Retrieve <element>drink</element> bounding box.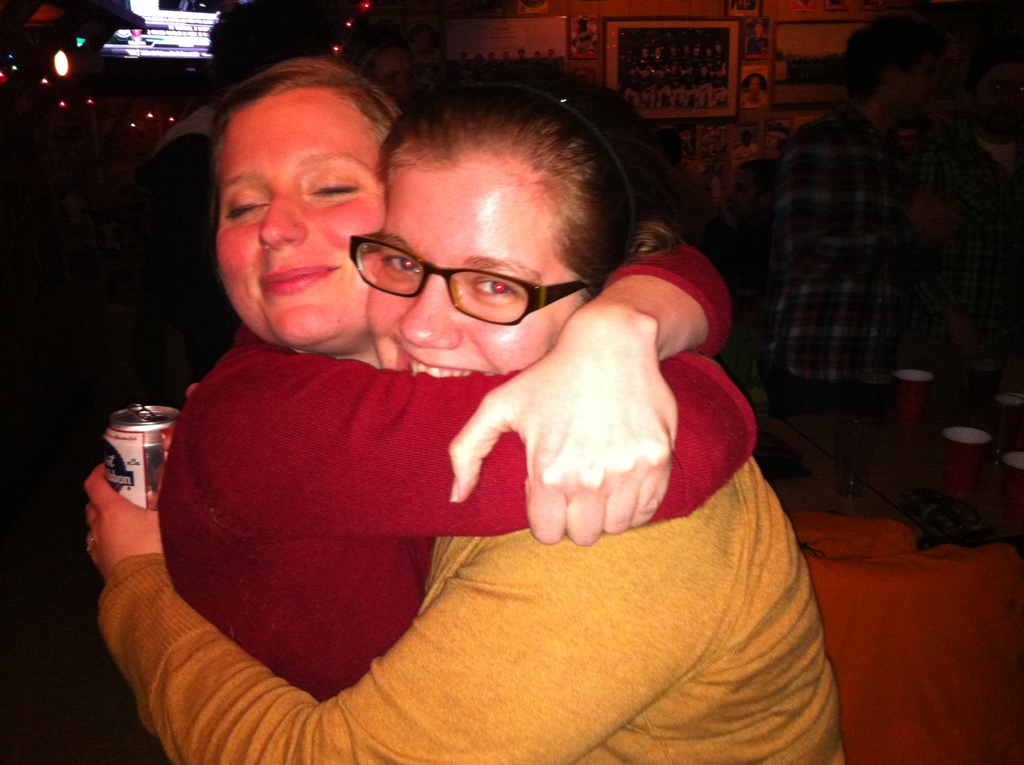
Bounding box: (left=87, top=399, right=180, bottom=500).
